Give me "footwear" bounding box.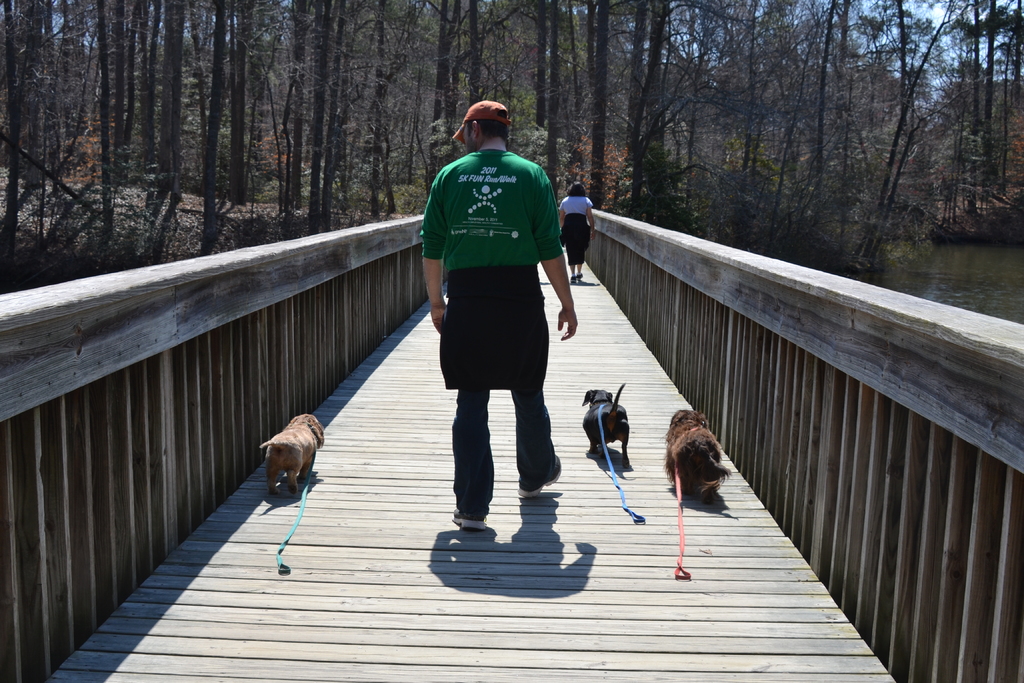
detection(575, 273, 585, 283).
